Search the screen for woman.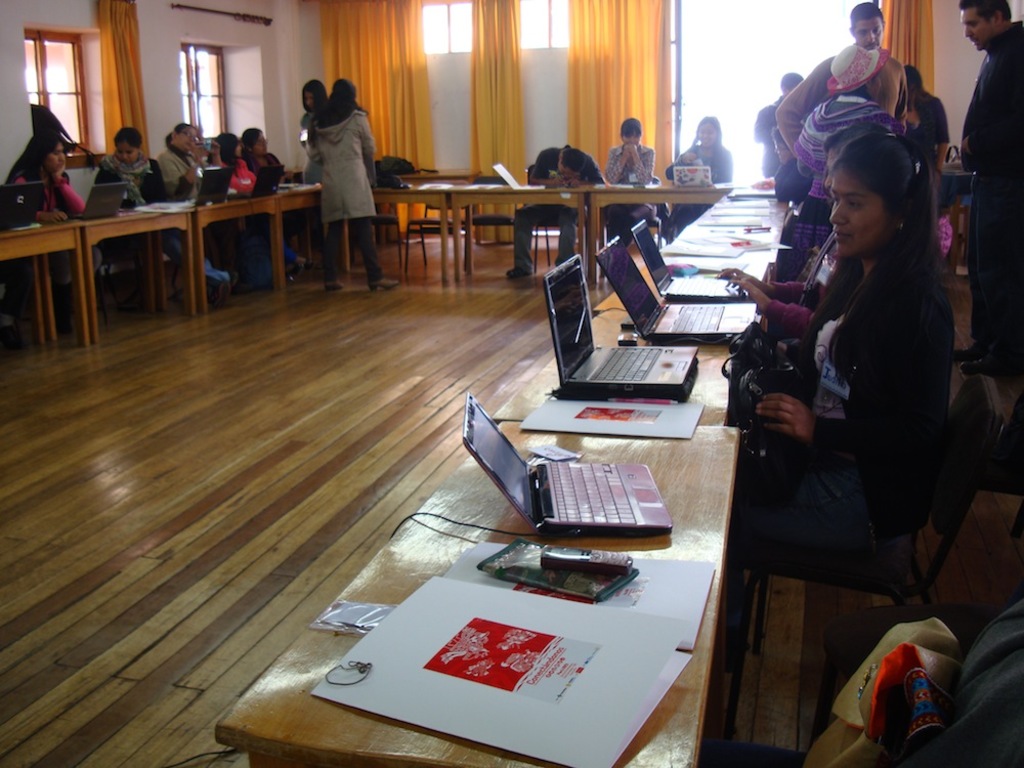
Found at [x1=292, y1=66, x2=382, y2=287].
